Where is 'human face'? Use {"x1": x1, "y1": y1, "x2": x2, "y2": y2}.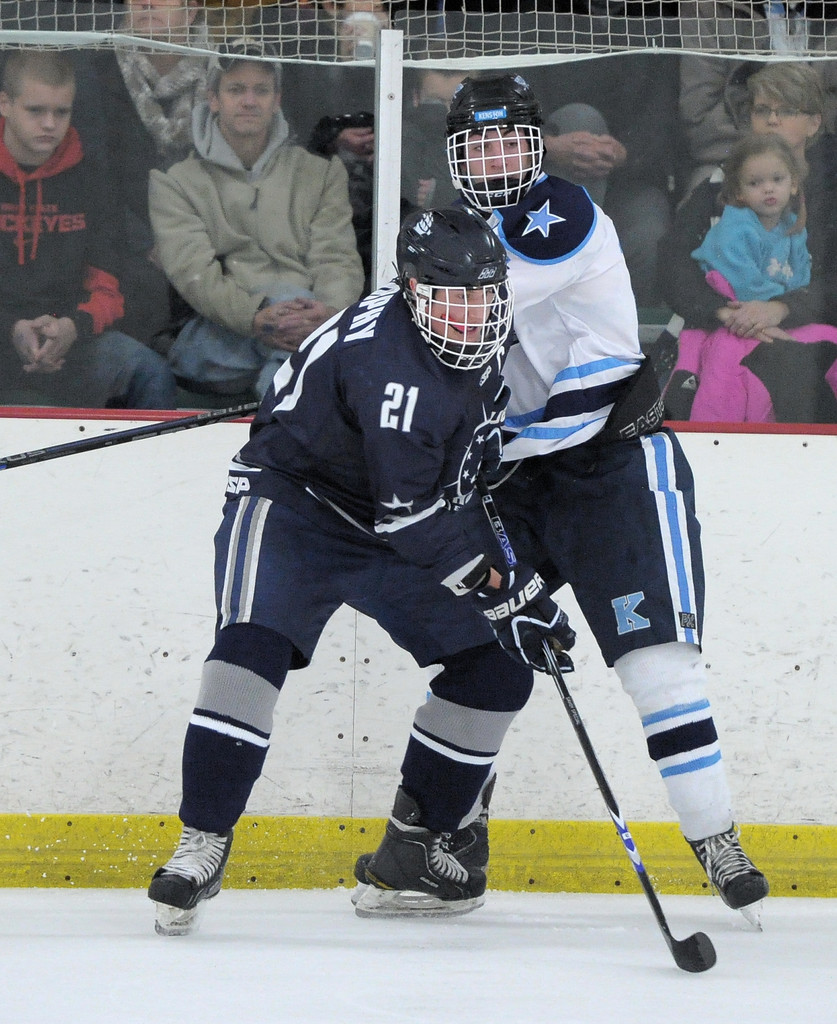
{"x1": 8, "y1": 84, "x2": 72, "y2": 149}.
